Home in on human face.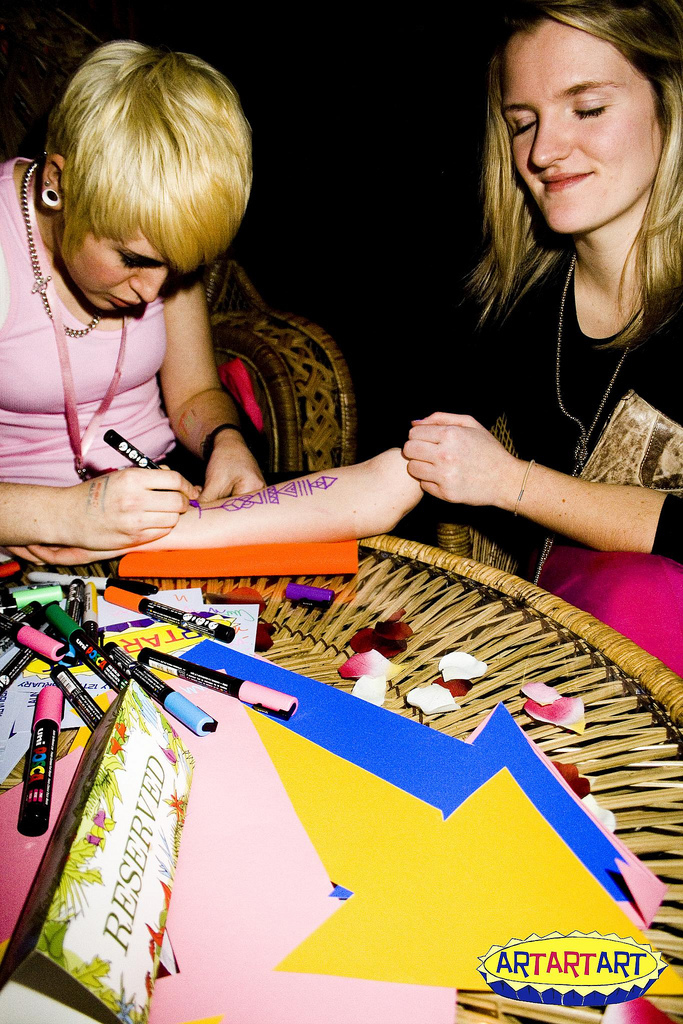
Homed in at pyautogui.locateOnScreen(58, 221, 174, 311).
